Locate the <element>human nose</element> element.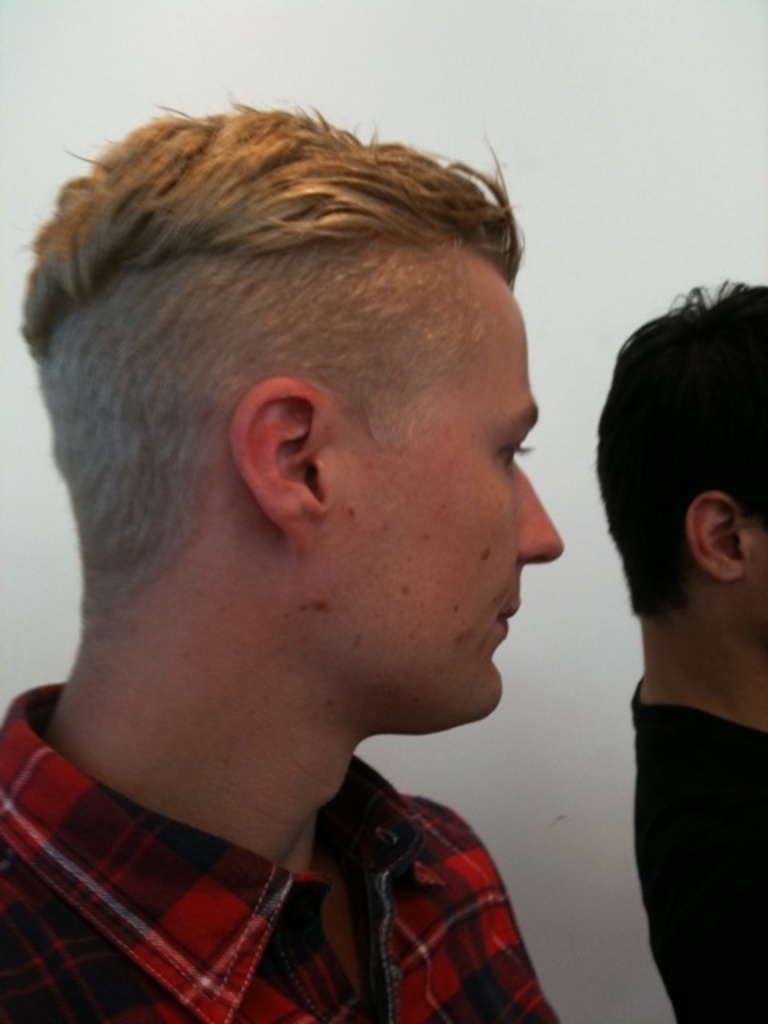
Element bbox: [515,464,565,570].
